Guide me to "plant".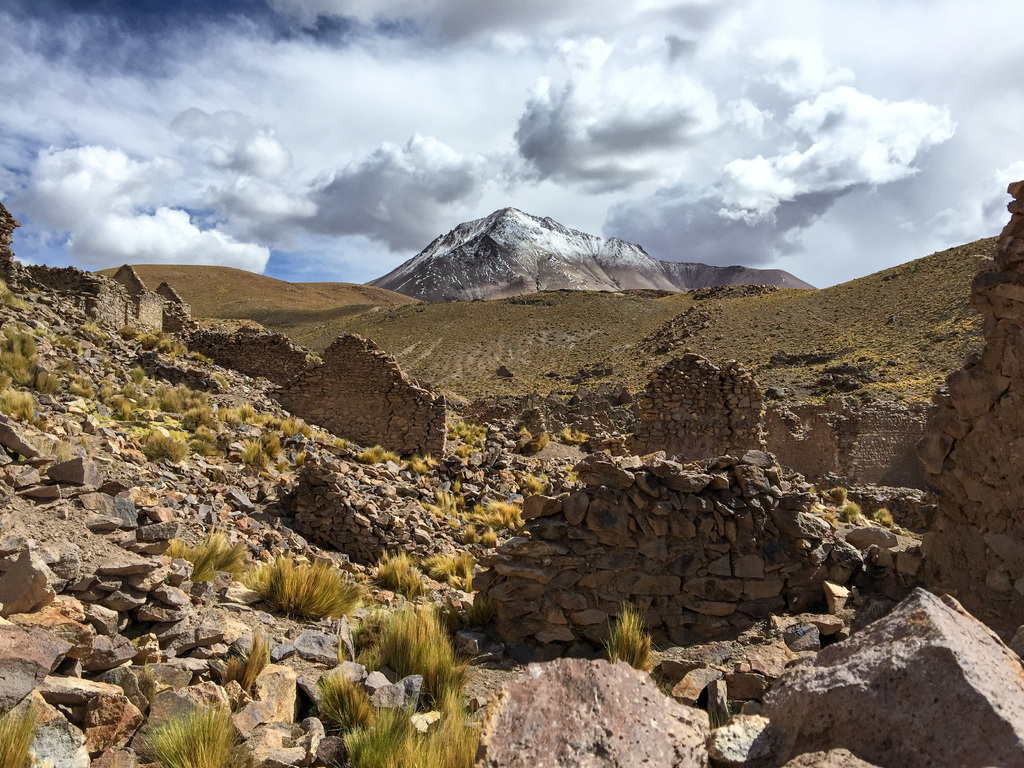
Guidance: locate(456, 522, 505, 557).
